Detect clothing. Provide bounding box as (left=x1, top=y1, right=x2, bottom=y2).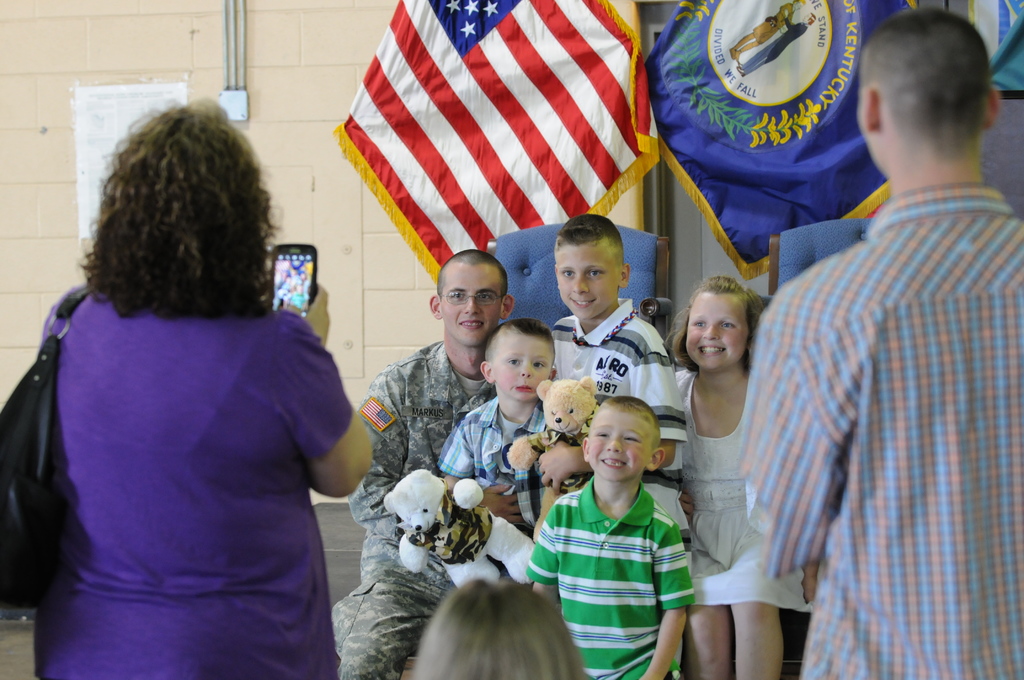
(left=741, top=17, right=809, bottom=74).
